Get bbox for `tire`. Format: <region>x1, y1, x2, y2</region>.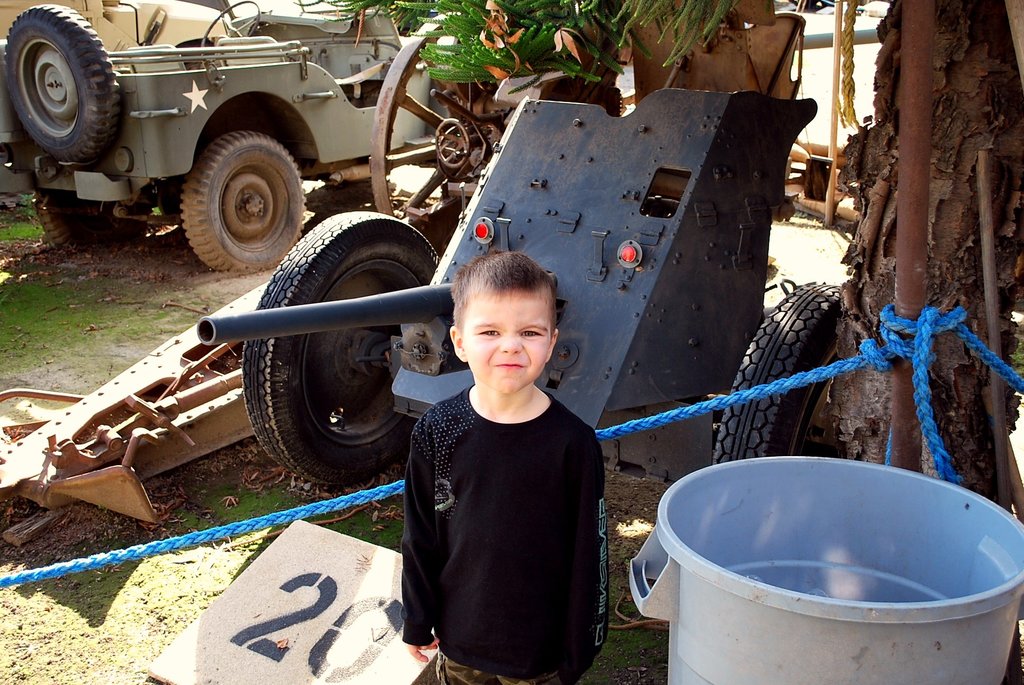
<region>179, 129, 306, 274</region>.
